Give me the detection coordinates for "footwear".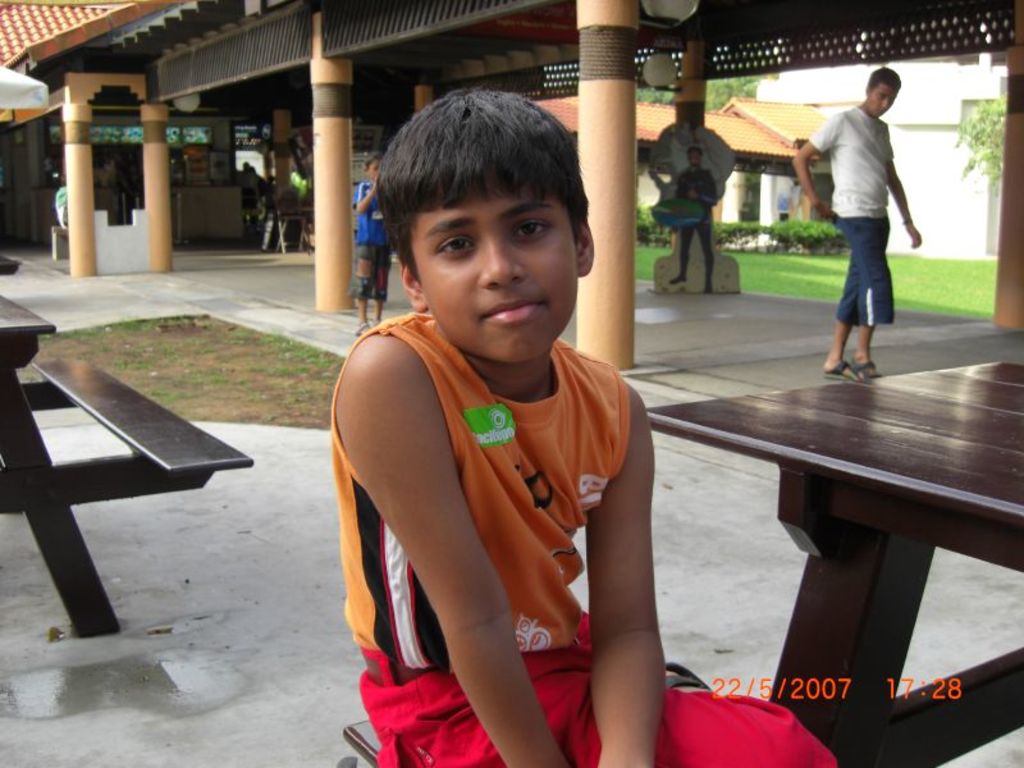
rect(370, 310, 383, 329).
